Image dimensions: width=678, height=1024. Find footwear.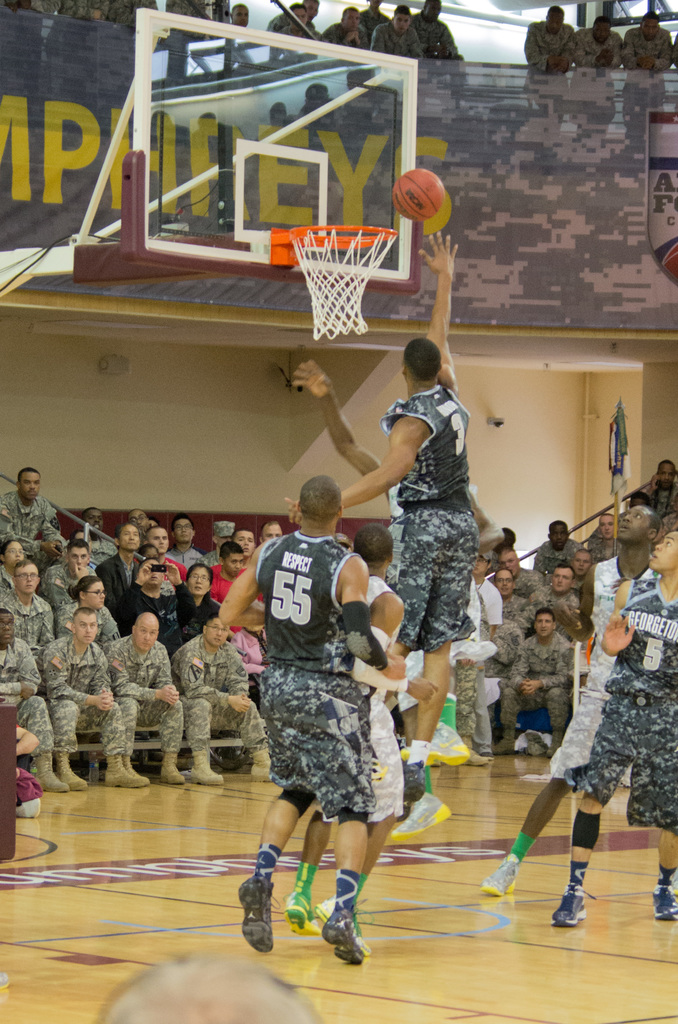
Rect(28, 753, 70, 790).
